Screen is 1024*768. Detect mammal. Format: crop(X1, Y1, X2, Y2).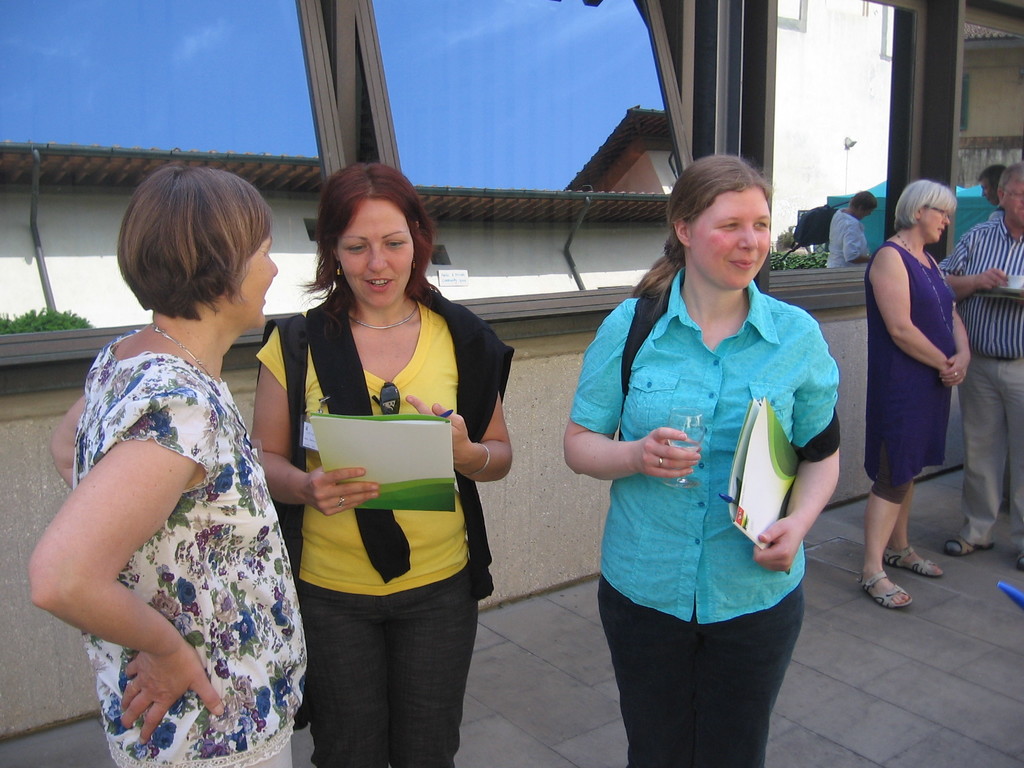
crop(944, 162, 1023, 566).
